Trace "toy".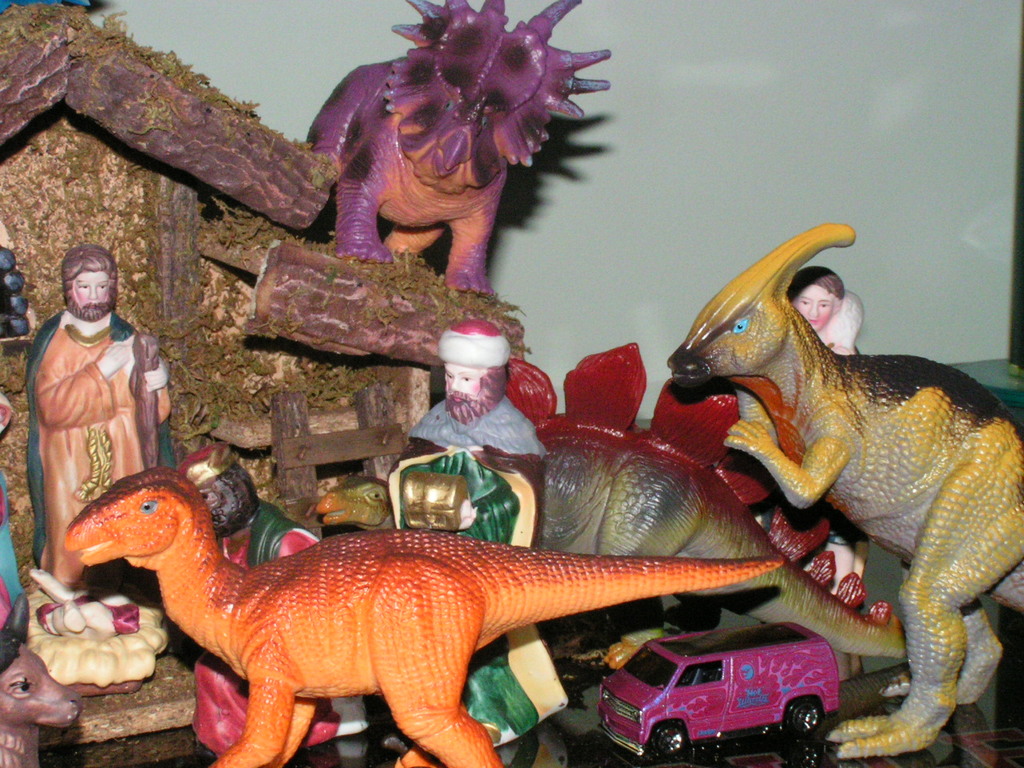
Traced to BBox(0, 594, 82, 767).
